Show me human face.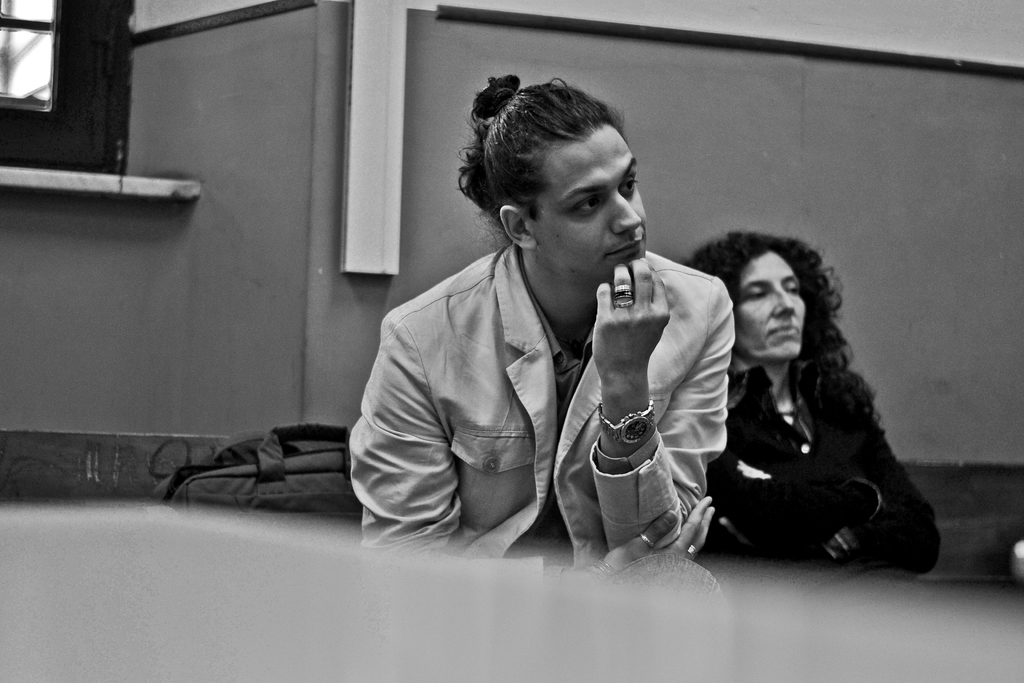
human face is here: select_region(530, 119, 646, 276).
